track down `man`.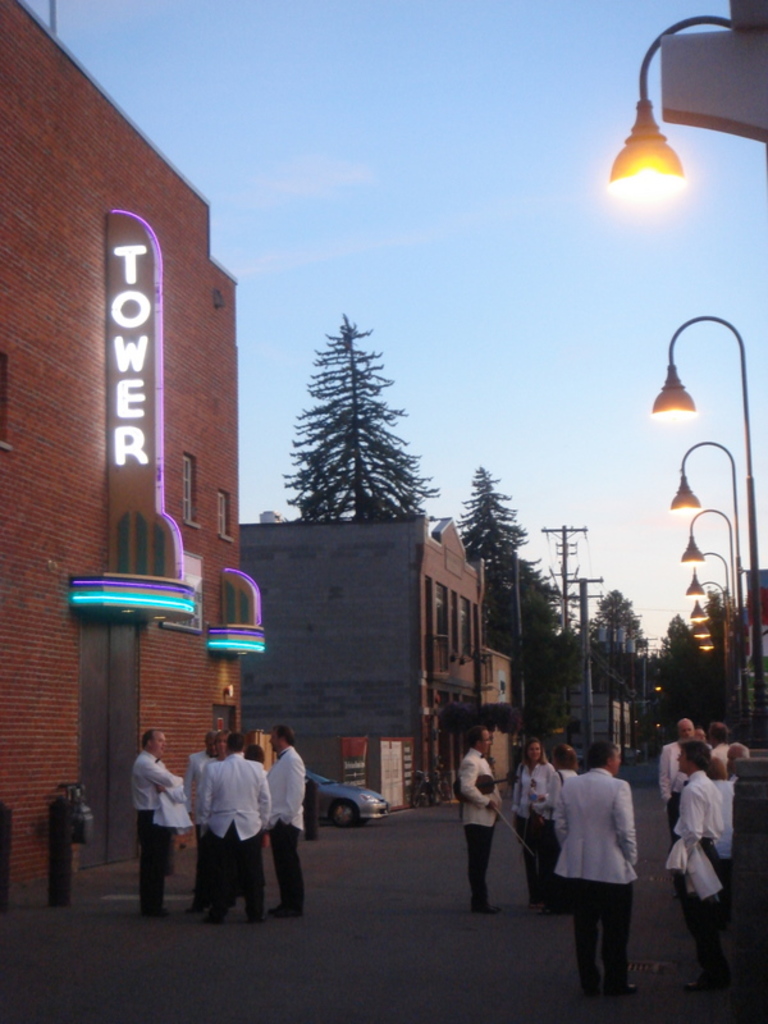
Tracked to x1=182, y1=727, x2=220, y2=910.
